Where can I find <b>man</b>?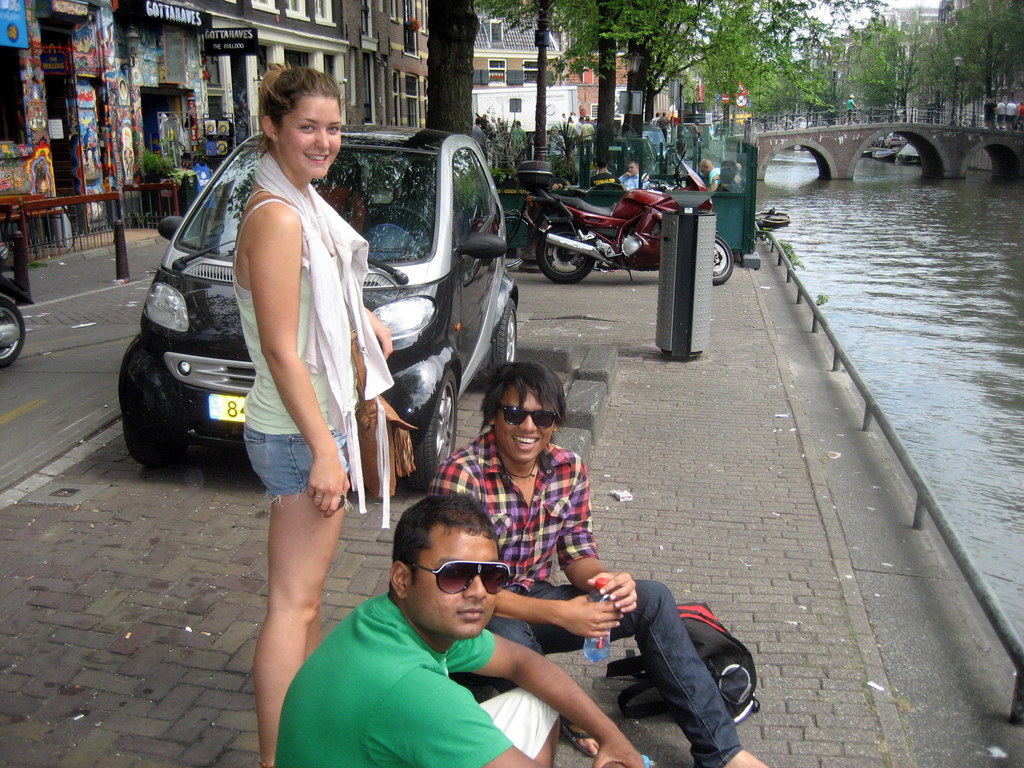
You can find it at (x1=426, y1=359, x2=776, y2=767).
